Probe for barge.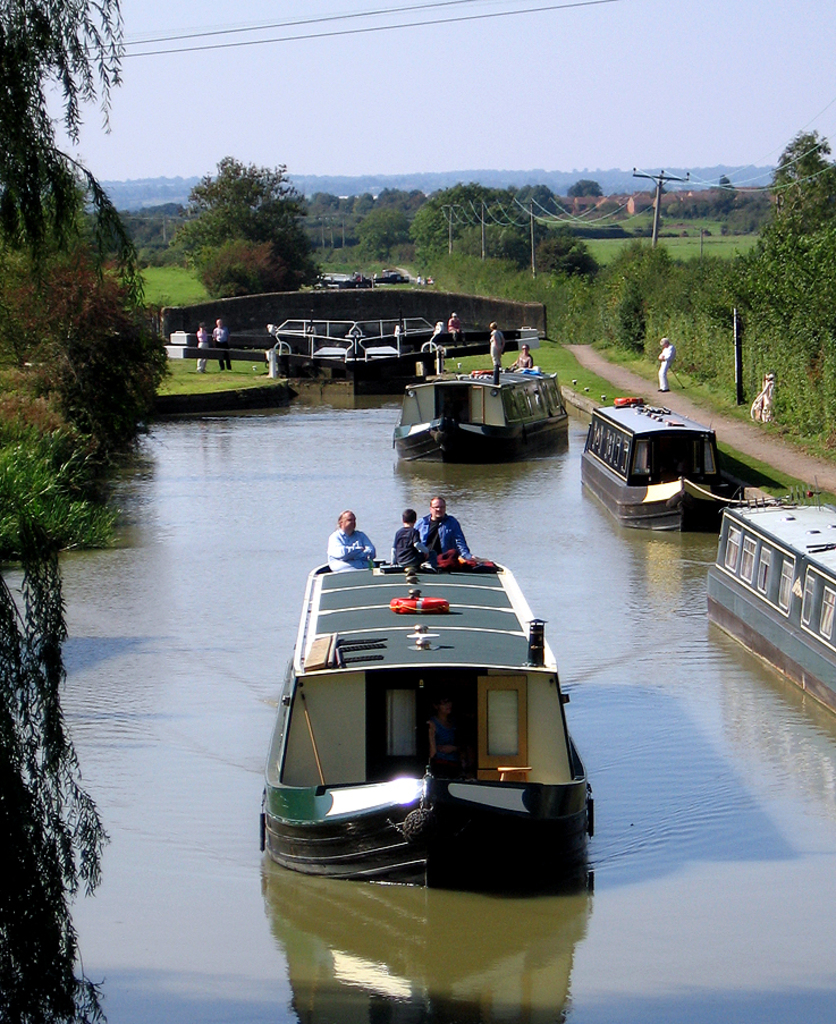
Probe result: [702,485,835,710].
